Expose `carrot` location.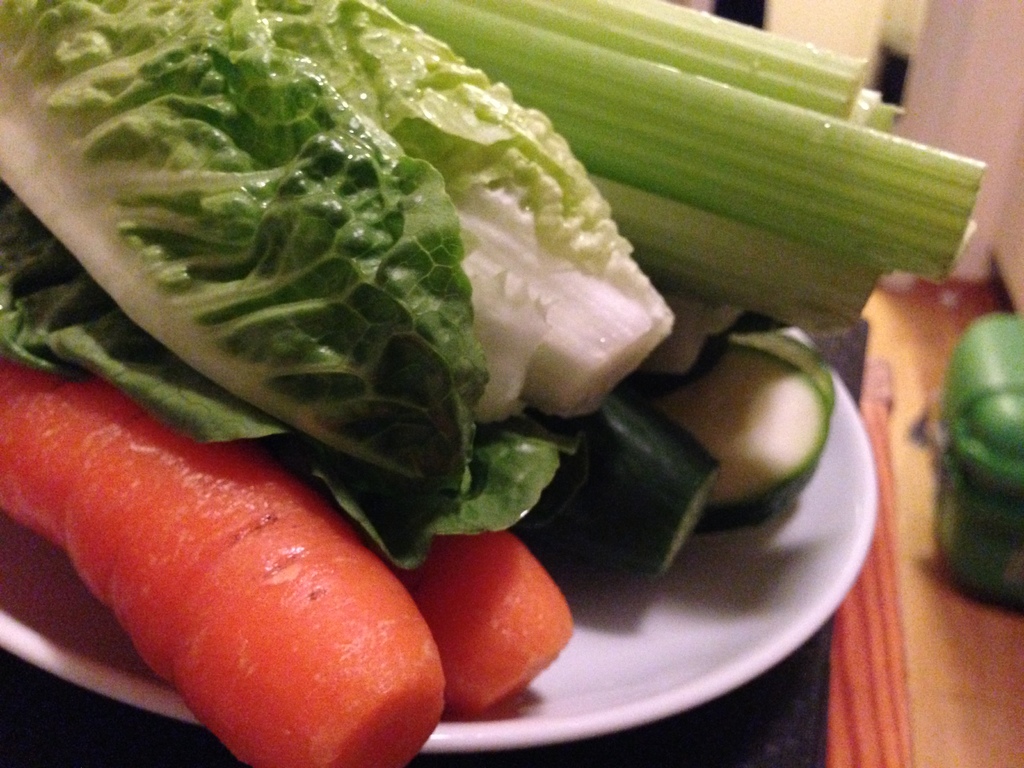
Exposed at 395/525/575/716.
